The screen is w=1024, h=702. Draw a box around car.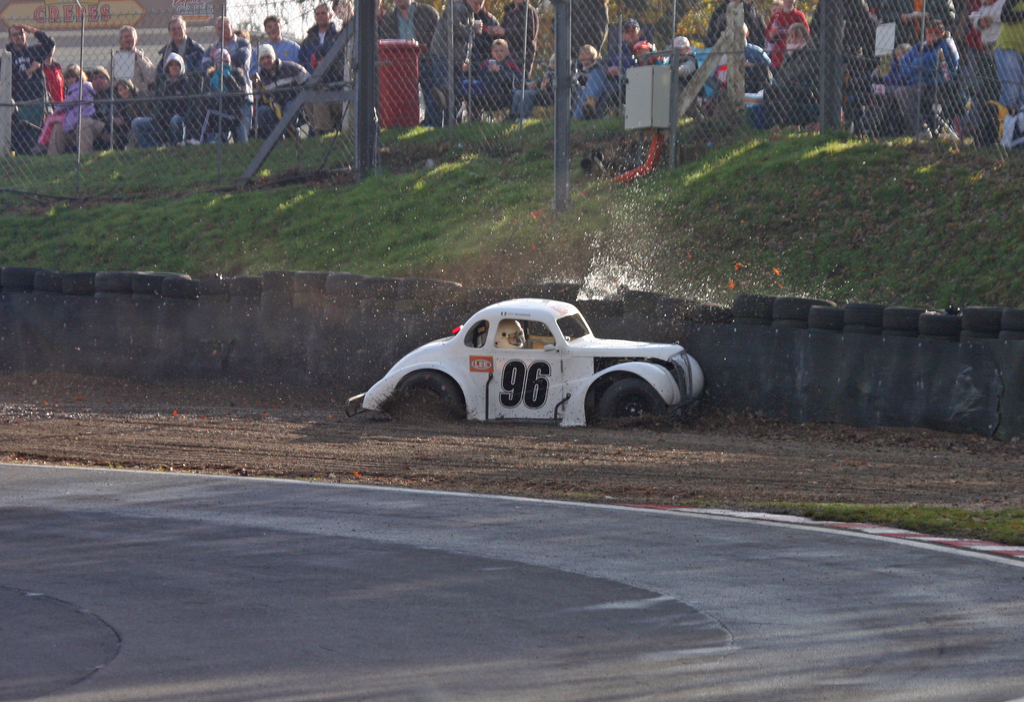
346:298:705:427.
